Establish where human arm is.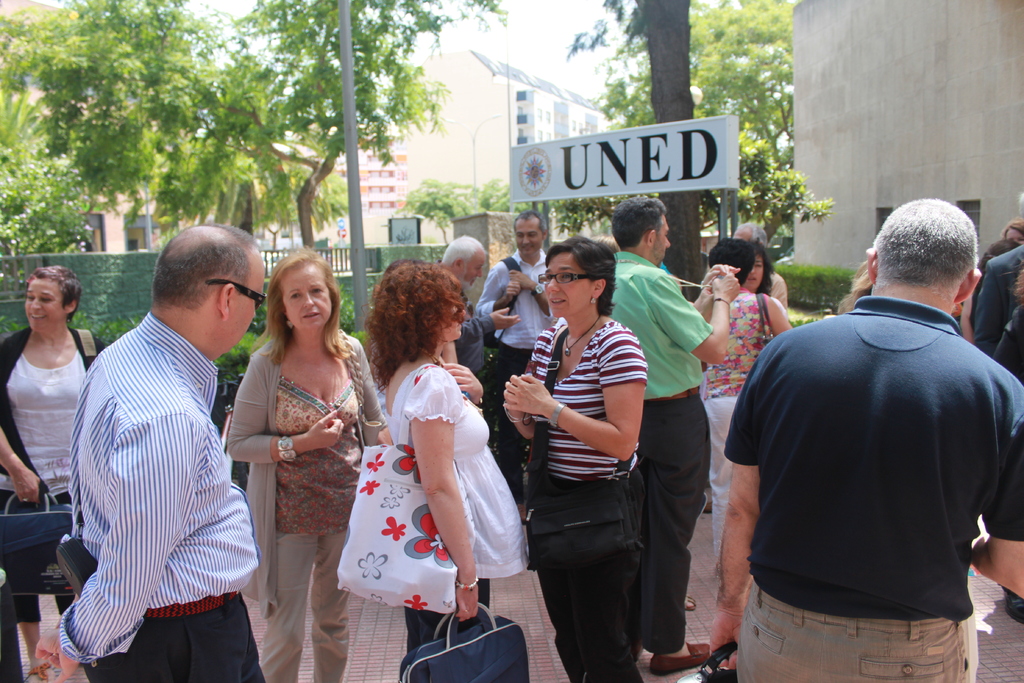
Established at select_region(219, 348, 339, 466).
